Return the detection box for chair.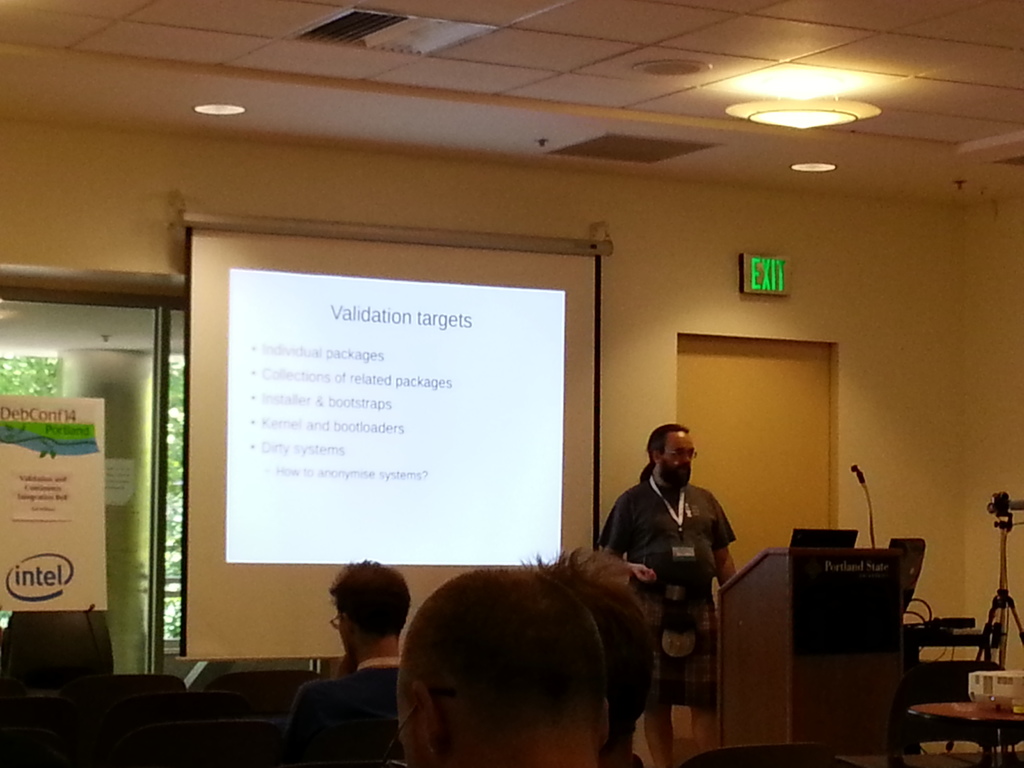
rect(674, 743, 838, 767).
